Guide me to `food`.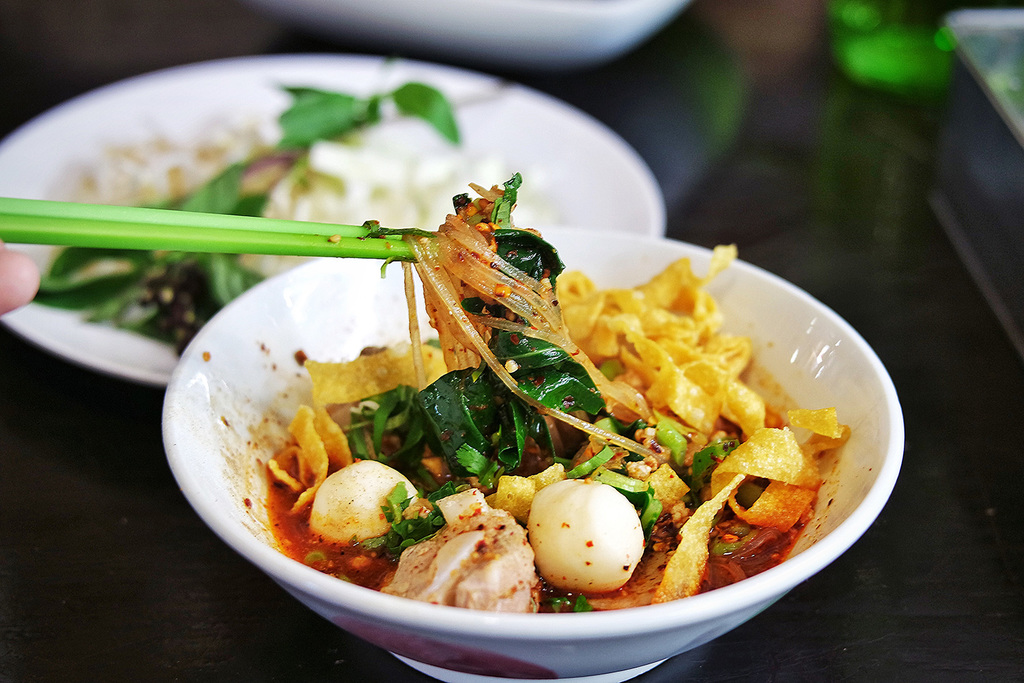
Guidance: x1=25, y1=81, x2=542, y2=357.
